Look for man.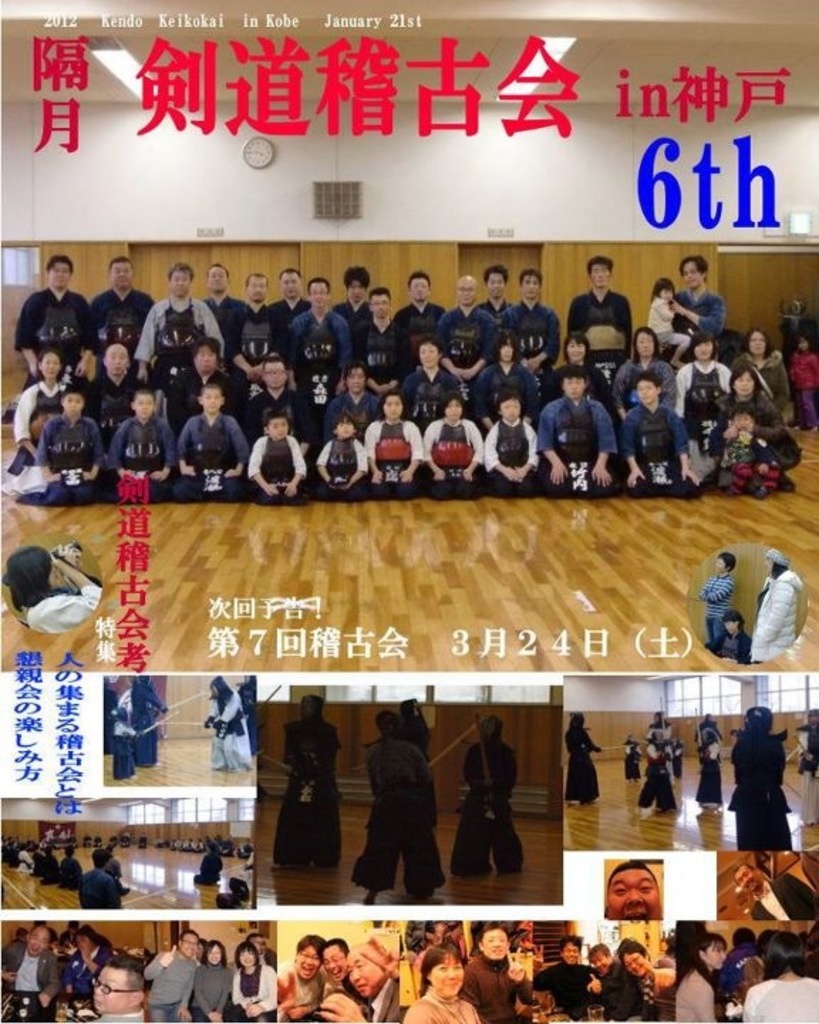
Found: x1=606, y1=862, x2=663, y2=922.
